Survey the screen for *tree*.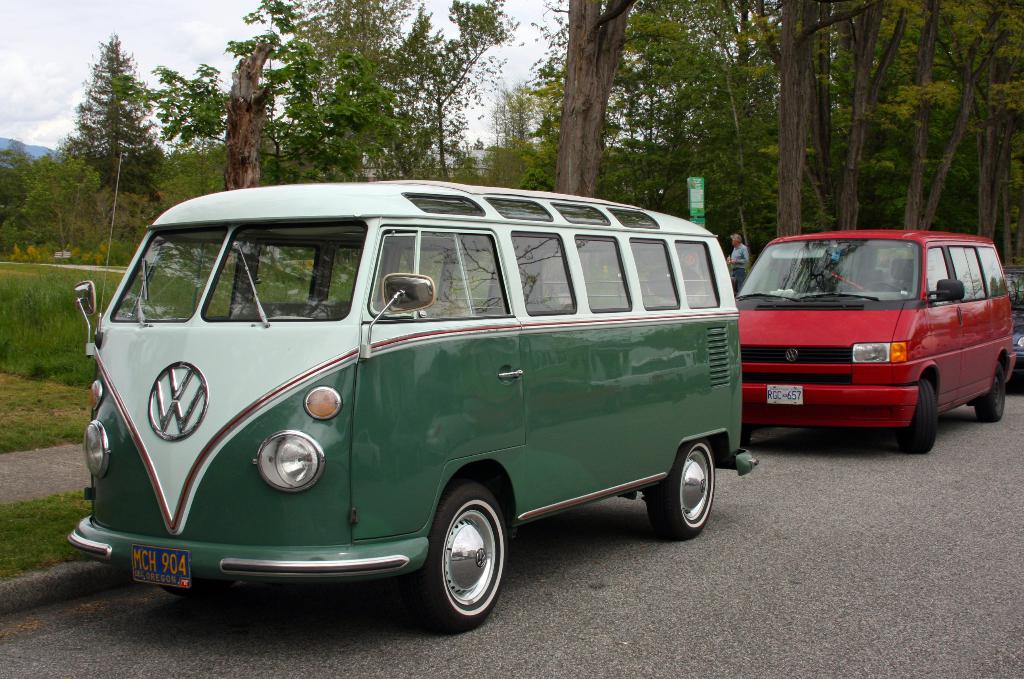
Survey found: <box>0,135,50,250</box>.
